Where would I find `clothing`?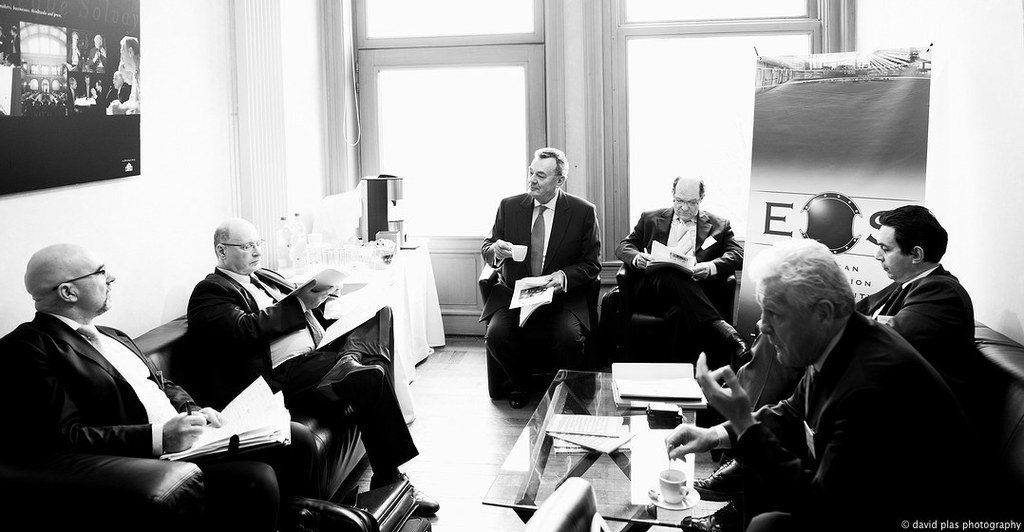
At select_region(720, 305, 977, 531).
